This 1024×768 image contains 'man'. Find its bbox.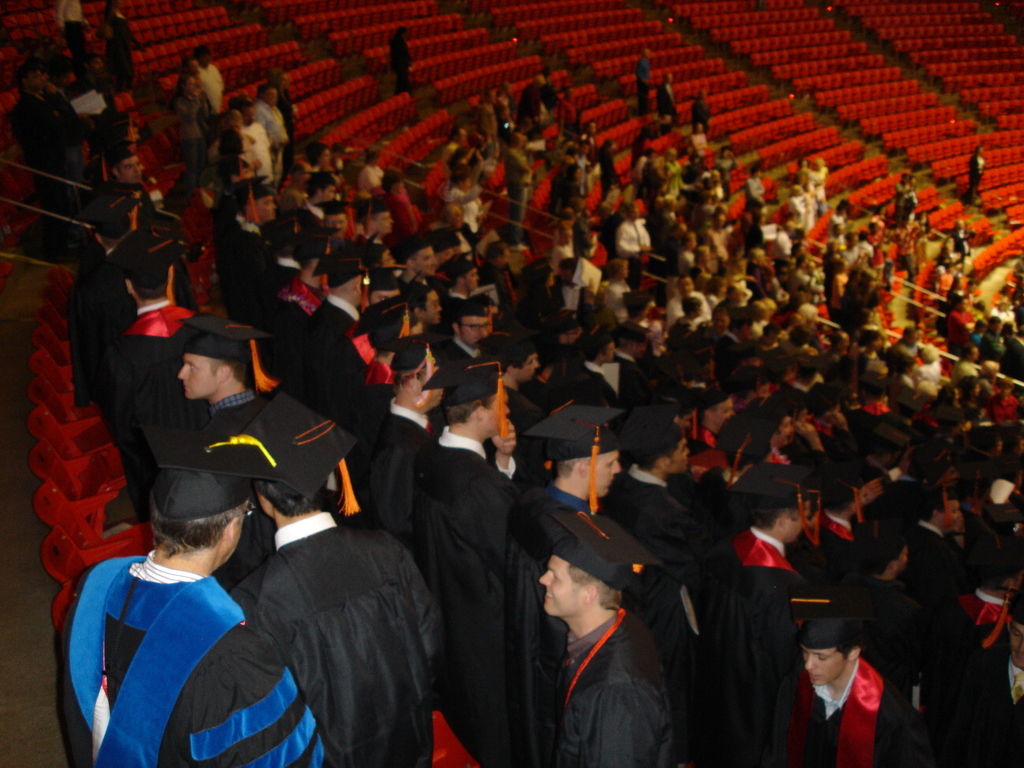
crop(104, 147, 152, 193).
